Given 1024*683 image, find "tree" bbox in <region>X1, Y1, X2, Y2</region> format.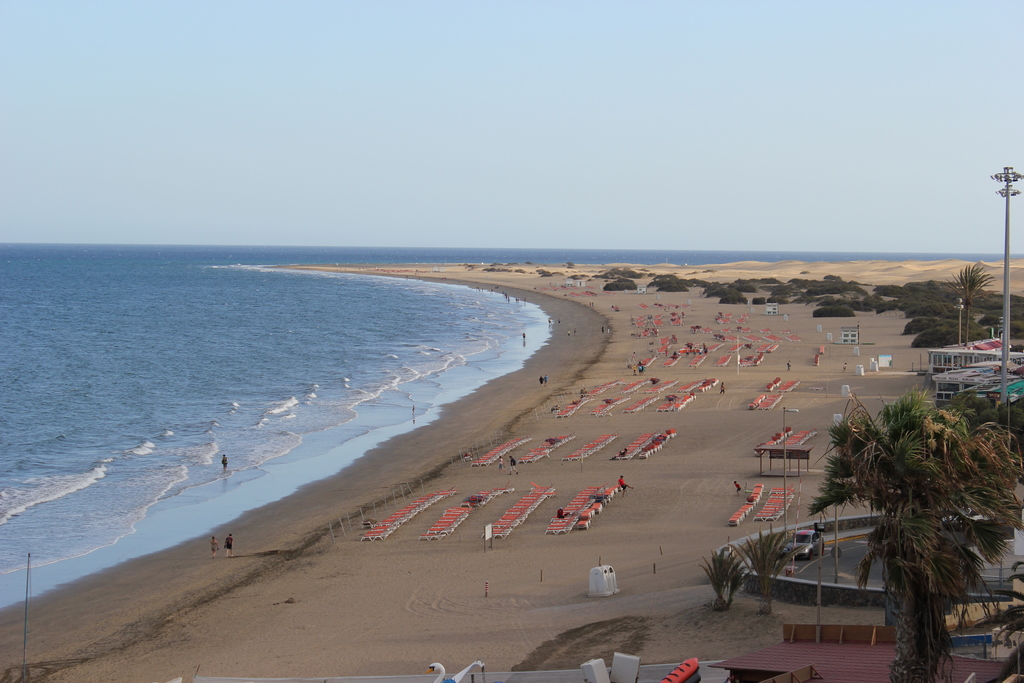
<region>703, 552, 748, 607</region>.
